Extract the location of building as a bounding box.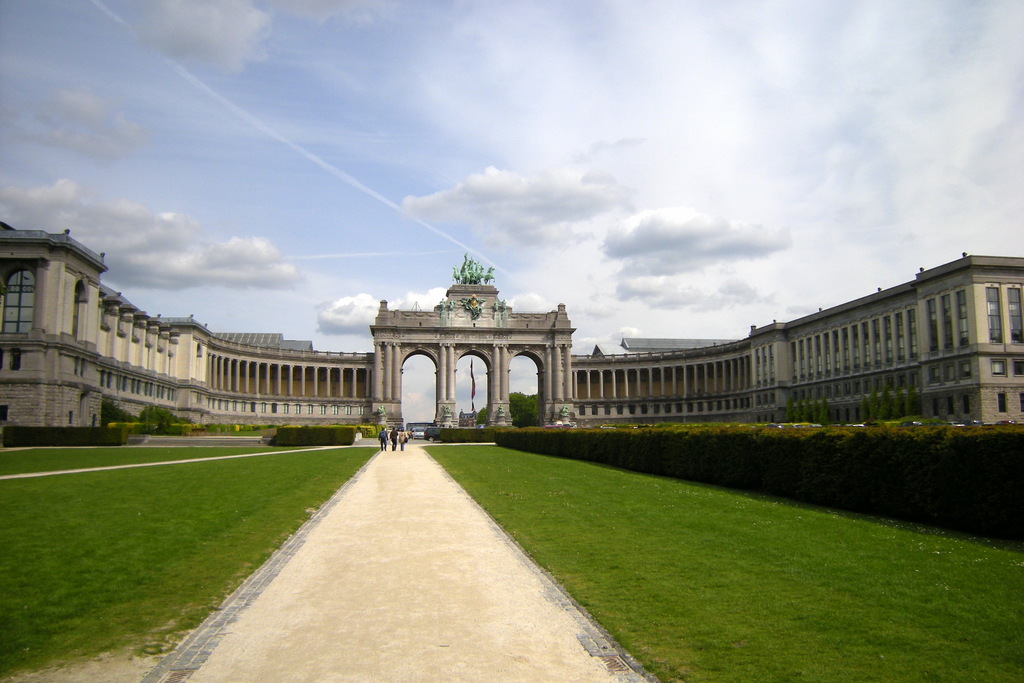
(left=458, top=409, right=479, bottom=424).
